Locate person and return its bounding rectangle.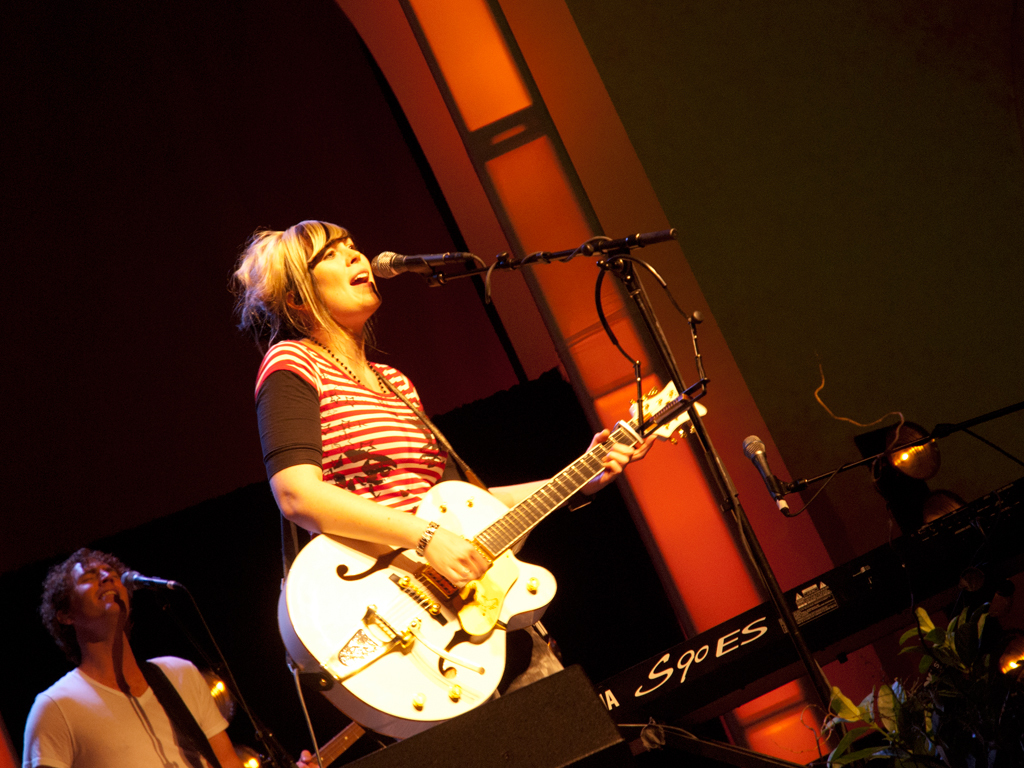
227:211:670:599.
